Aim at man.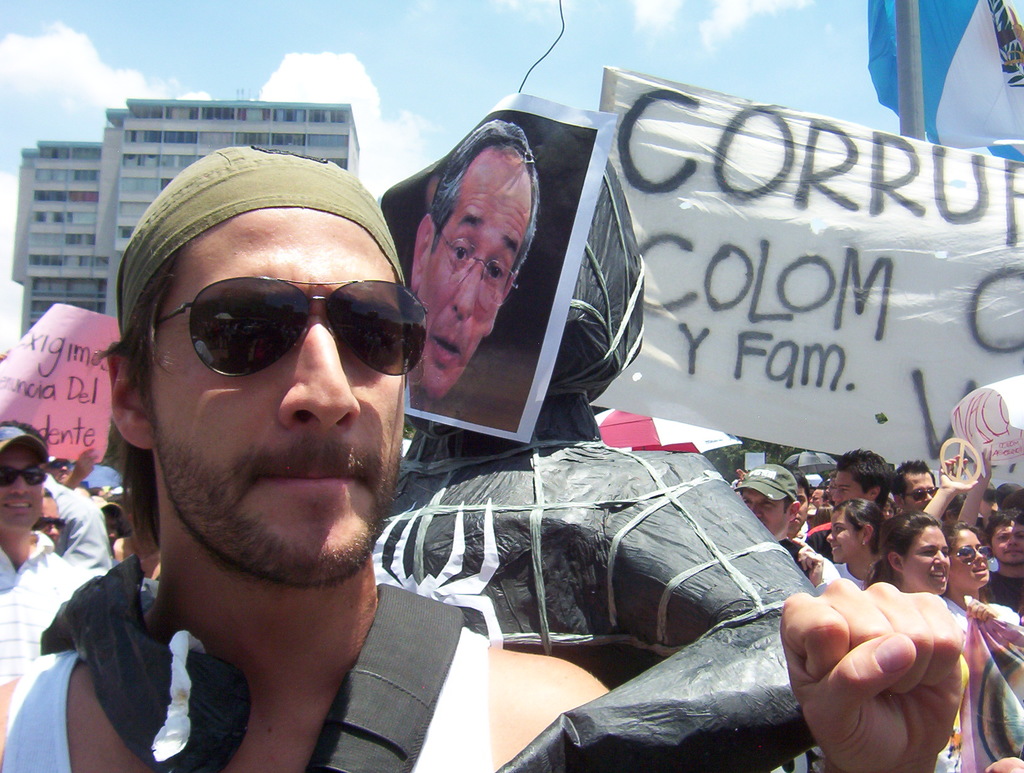
Aimed at box(409, 116, 541, 395).
